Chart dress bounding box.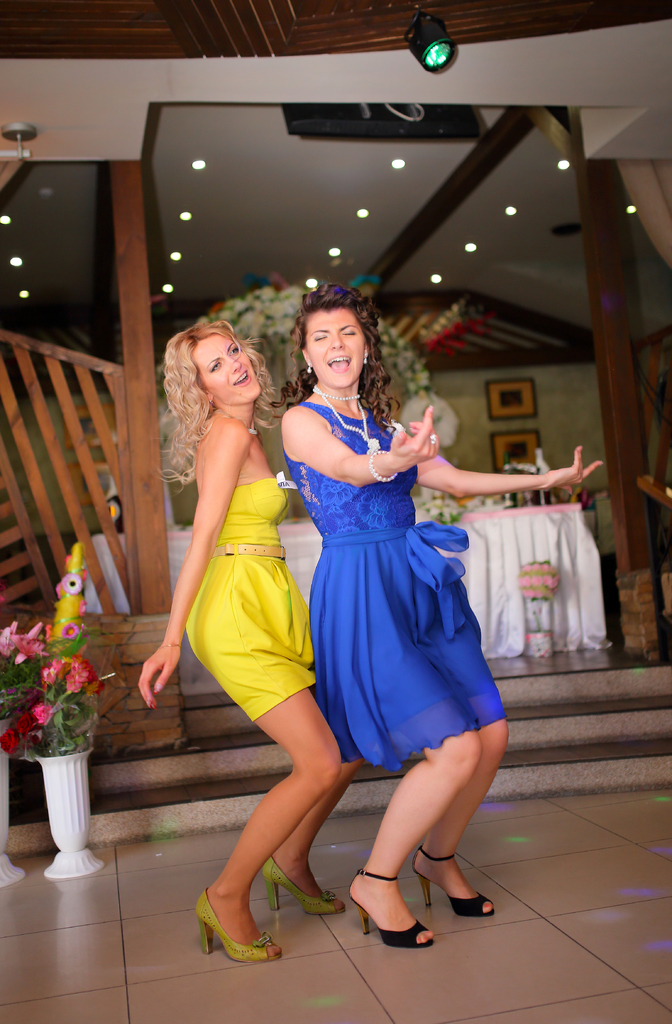
Charted: <bbox>283, 403, 505, 774</bbox>.
